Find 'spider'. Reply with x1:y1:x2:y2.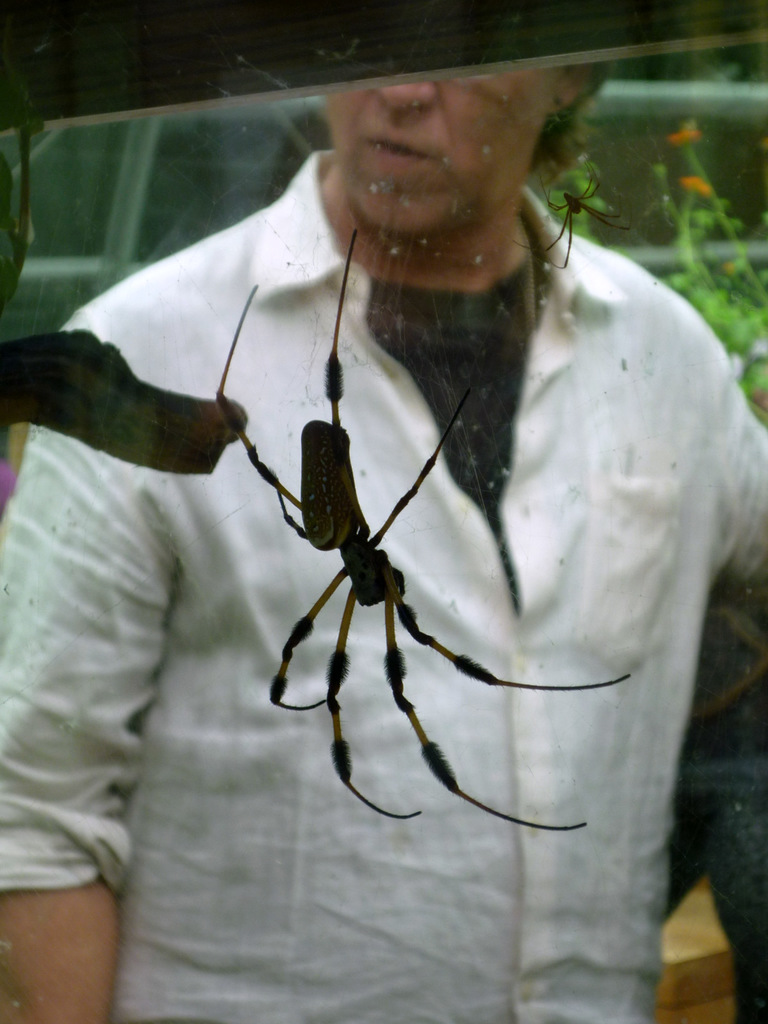
516:179:624:271.
